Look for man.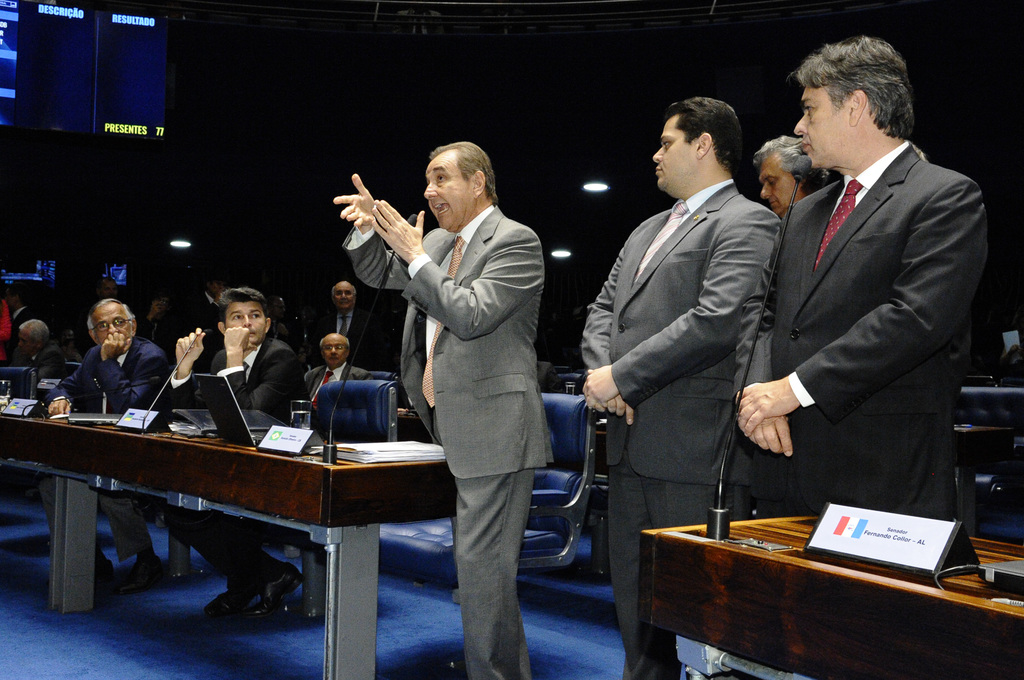
Found: <region>735, 35, 986, 522</region>.
